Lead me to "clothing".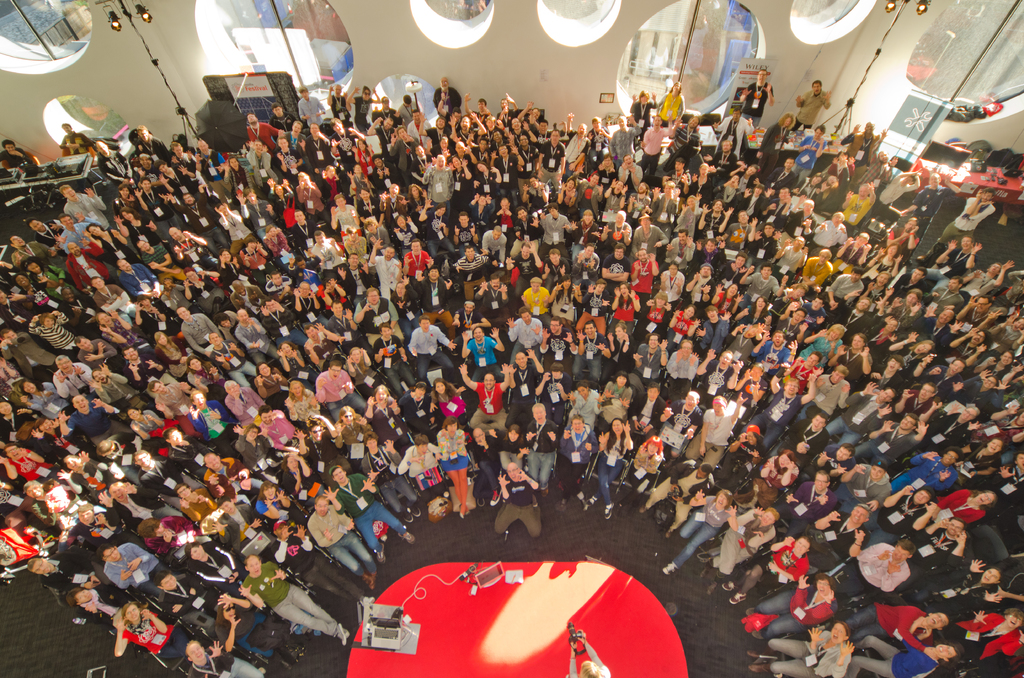
Lead to locate(330, 93, 353, 127).
